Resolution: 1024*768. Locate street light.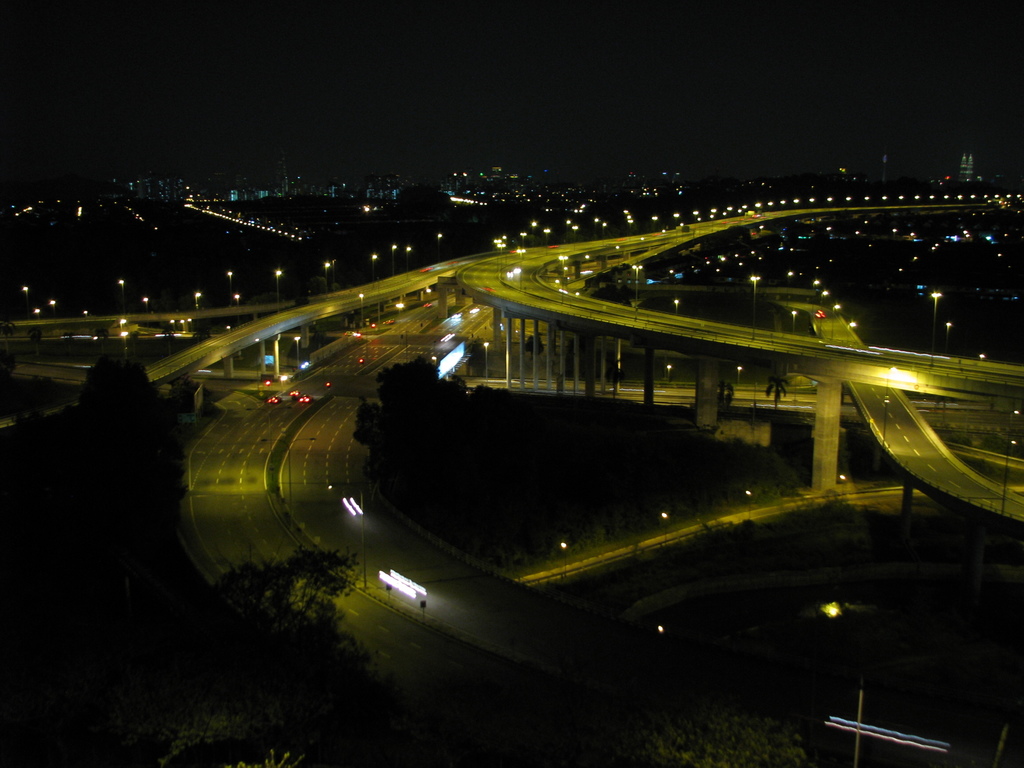
pyautogui.locateOnScreen(274, 266, 282, 316).
